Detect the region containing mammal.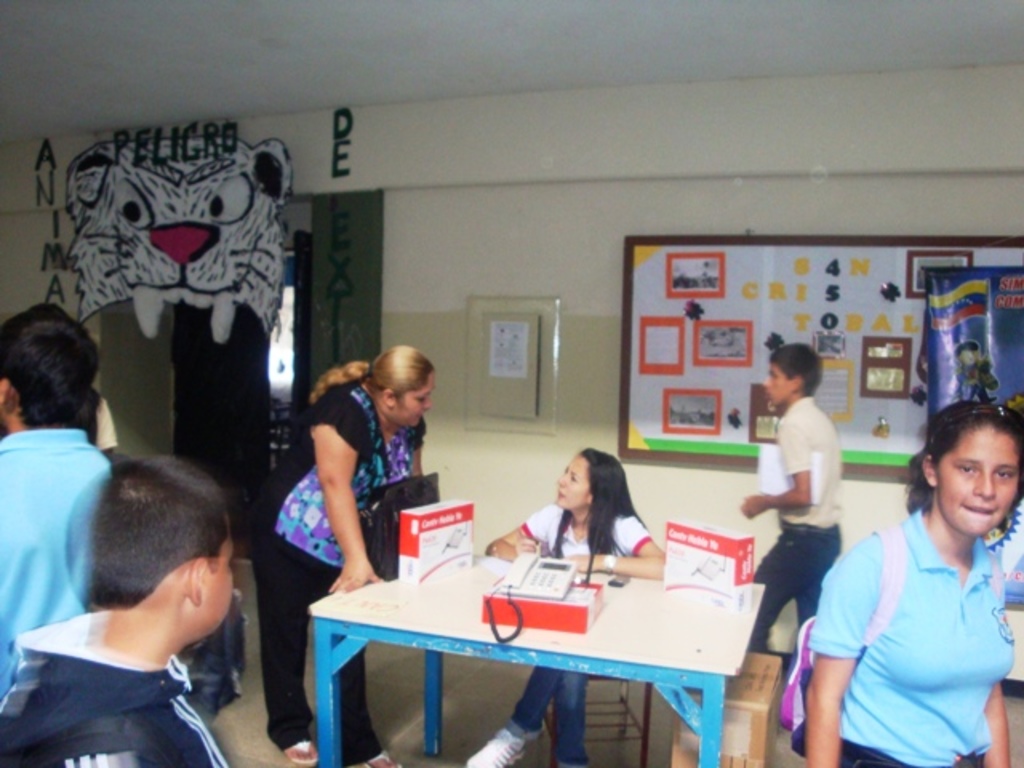
<region>0, 306, 117, 728</region>.
